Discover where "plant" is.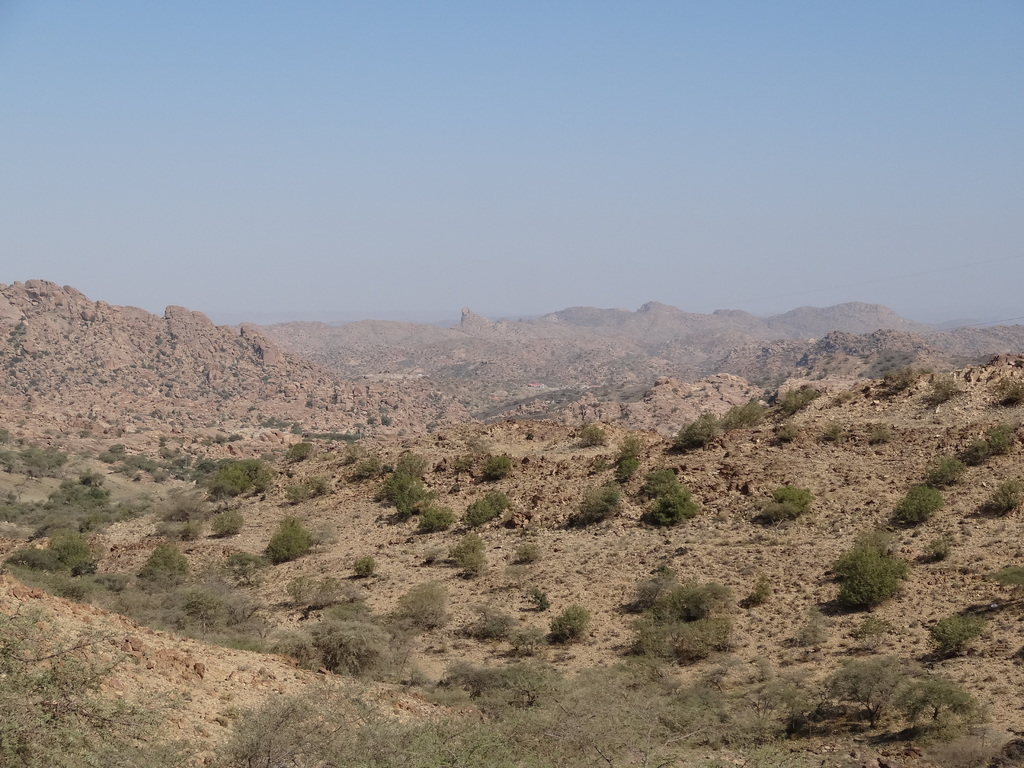
Discovered at rect(1000, 381, 1023, 404).
